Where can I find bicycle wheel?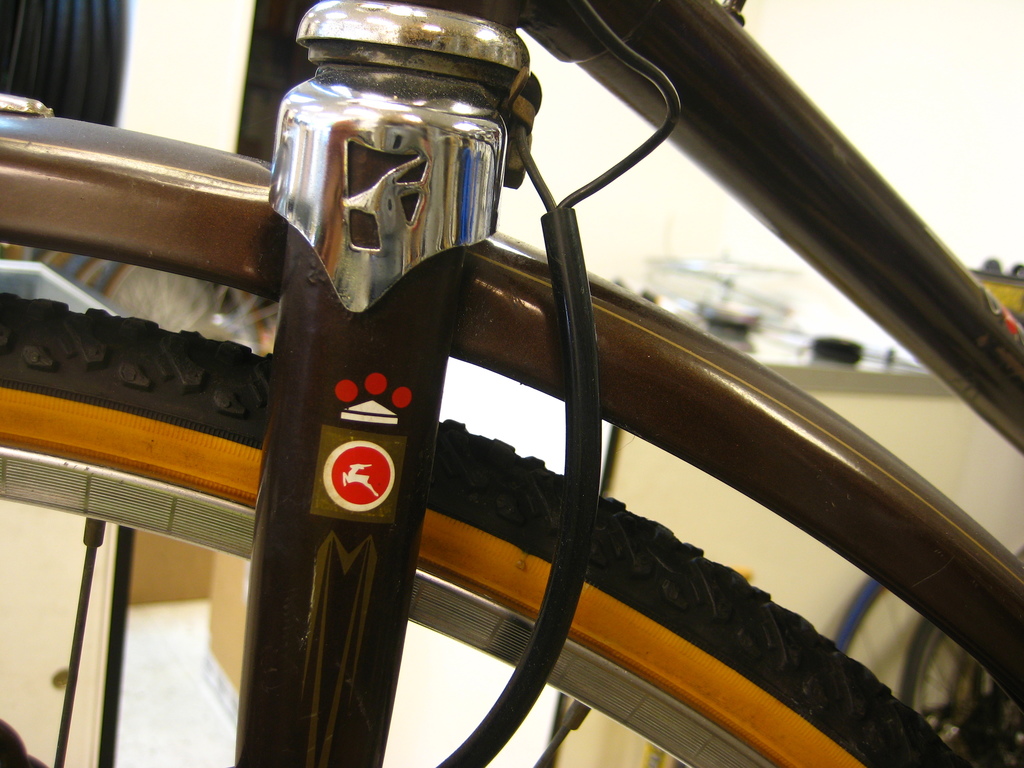
You can find it at <region>890, 604, 1023, 767</region>.
